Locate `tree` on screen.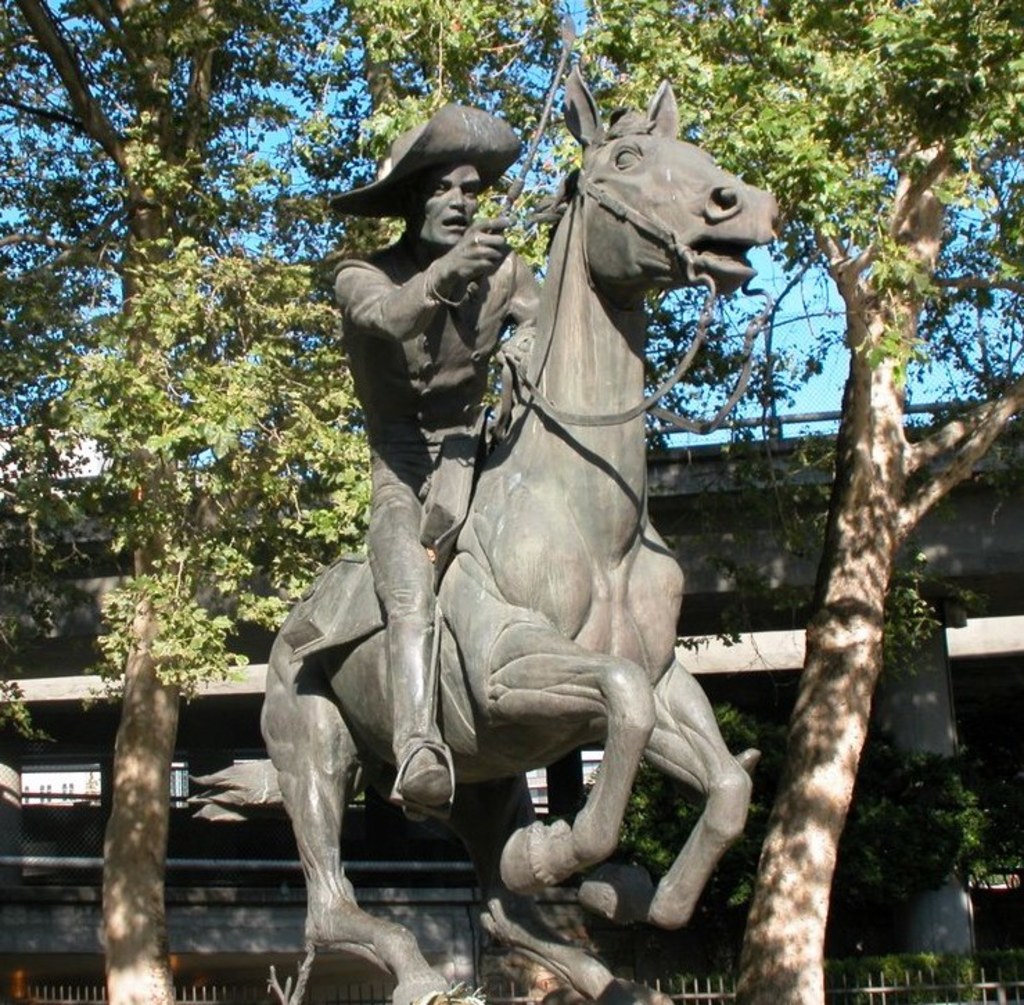
On screen at <bbox>0, 0, 299, 1004</bbox>.
